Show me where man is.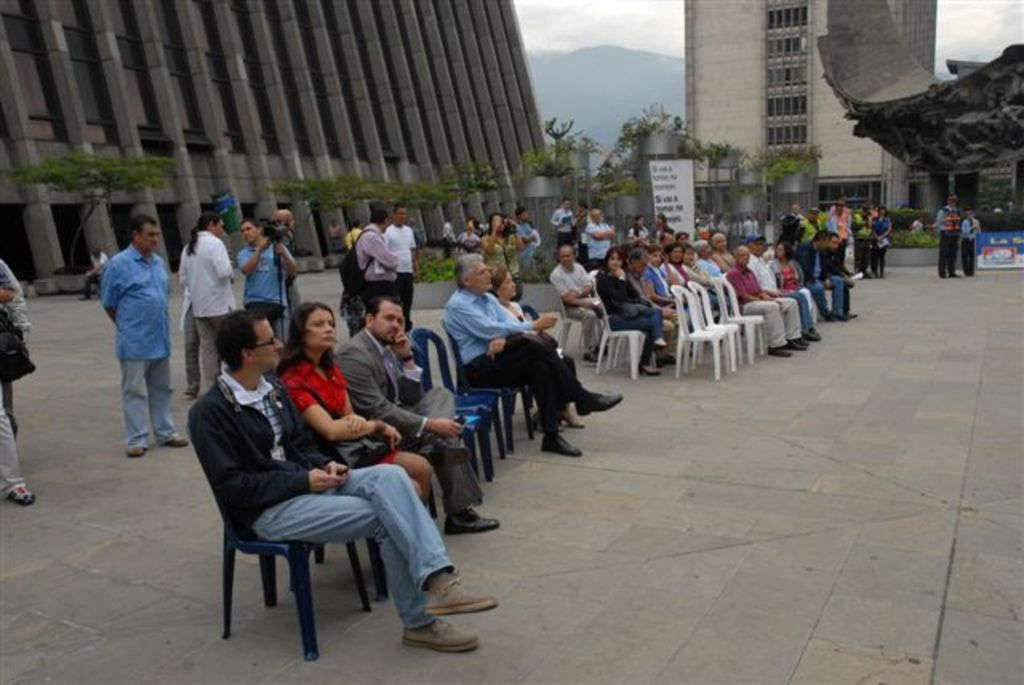
man is at box(102, 213, 192, 459).
